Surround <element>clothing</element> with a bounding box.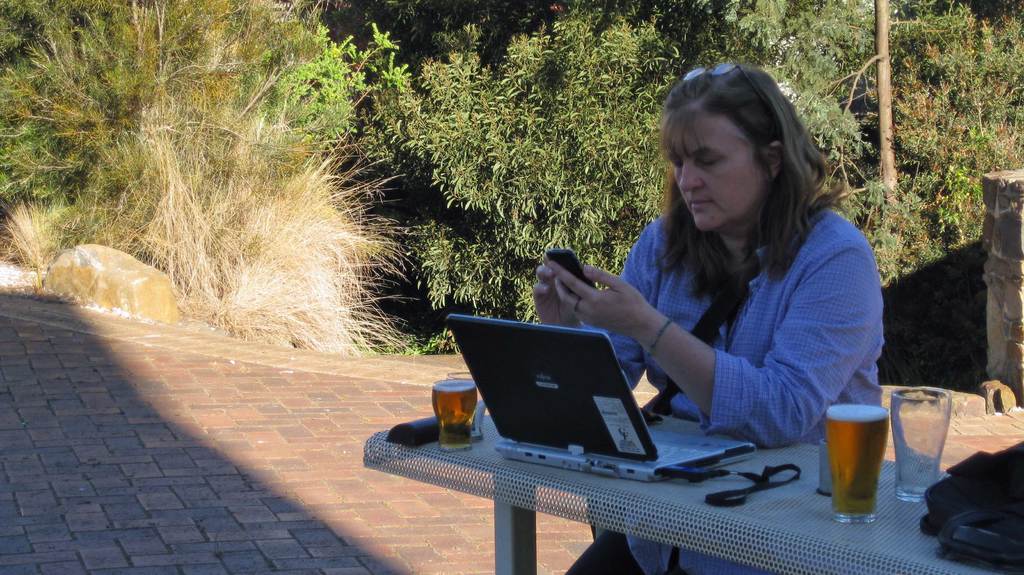
464 52 924 574.
